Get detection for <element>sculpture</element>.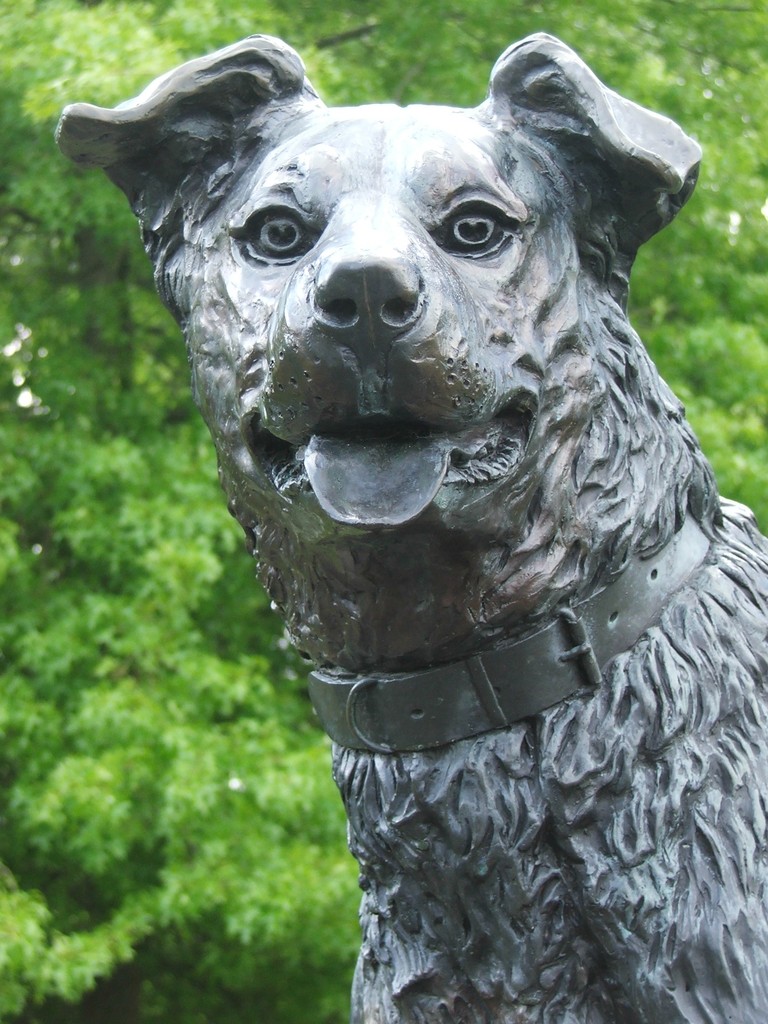
Detection: region(21, 0, 749, 1023).
